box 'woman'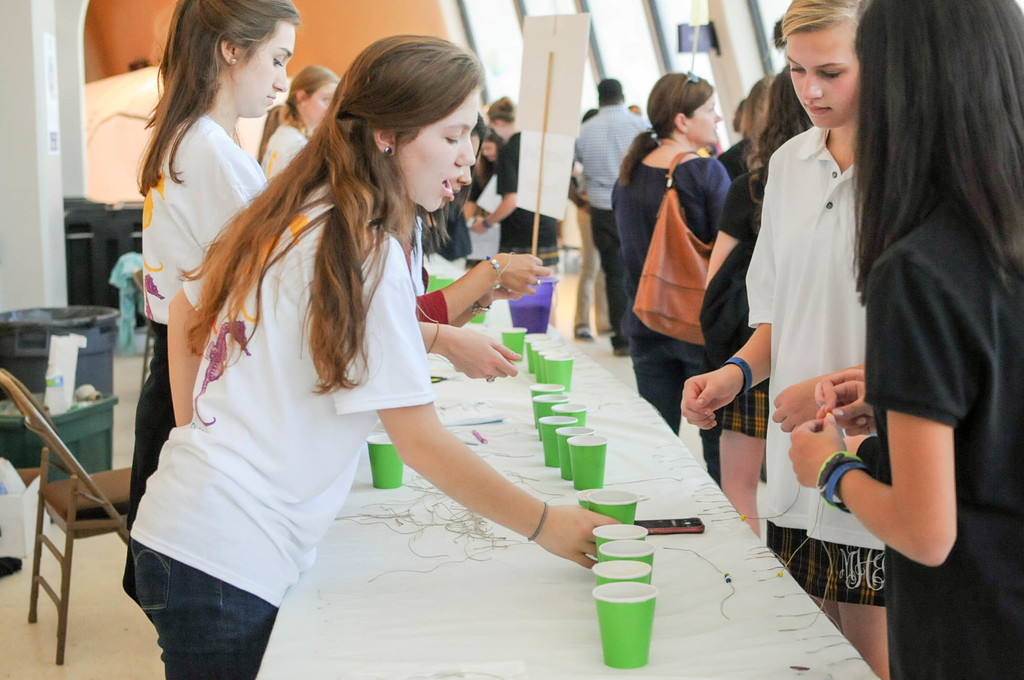
684/0/882/676
